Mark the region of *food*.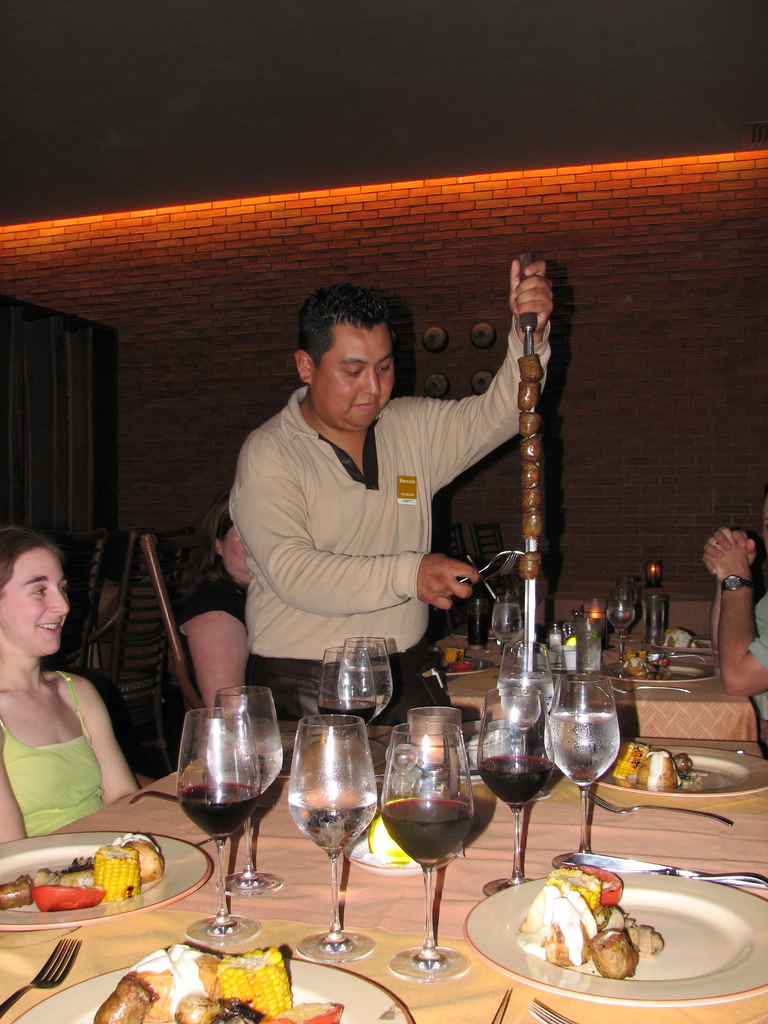
Region: Rect(0, 874, 37, 915).
